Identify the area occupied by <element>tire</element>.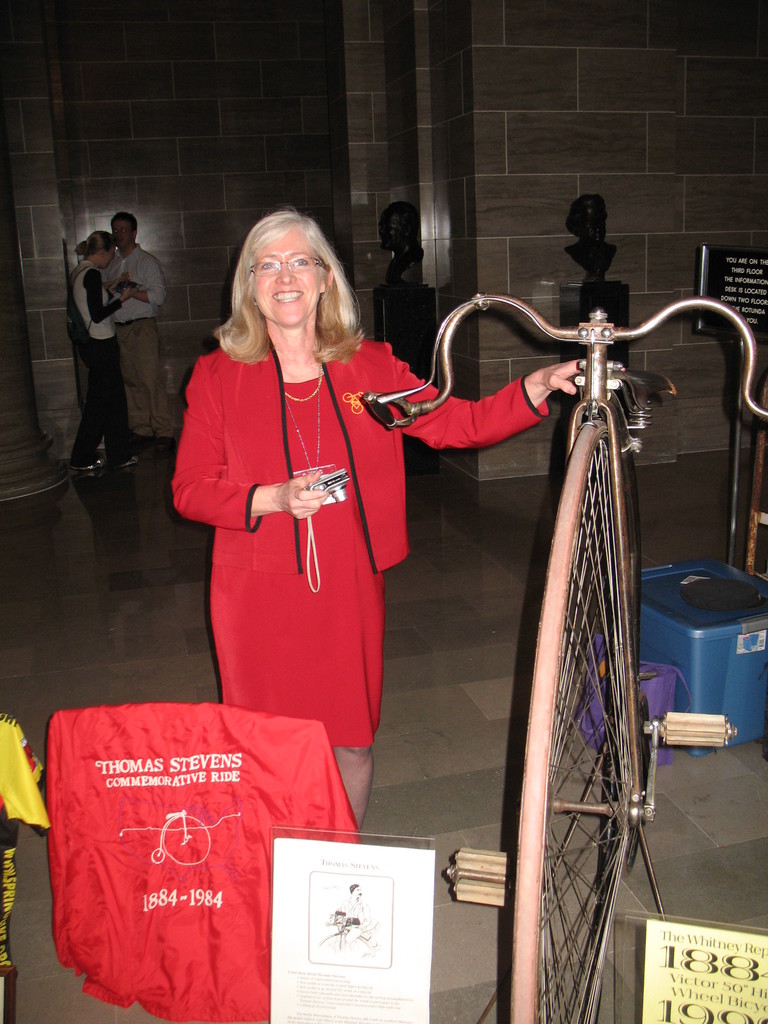
Area: bbox=[315, 933, 373, 957].
